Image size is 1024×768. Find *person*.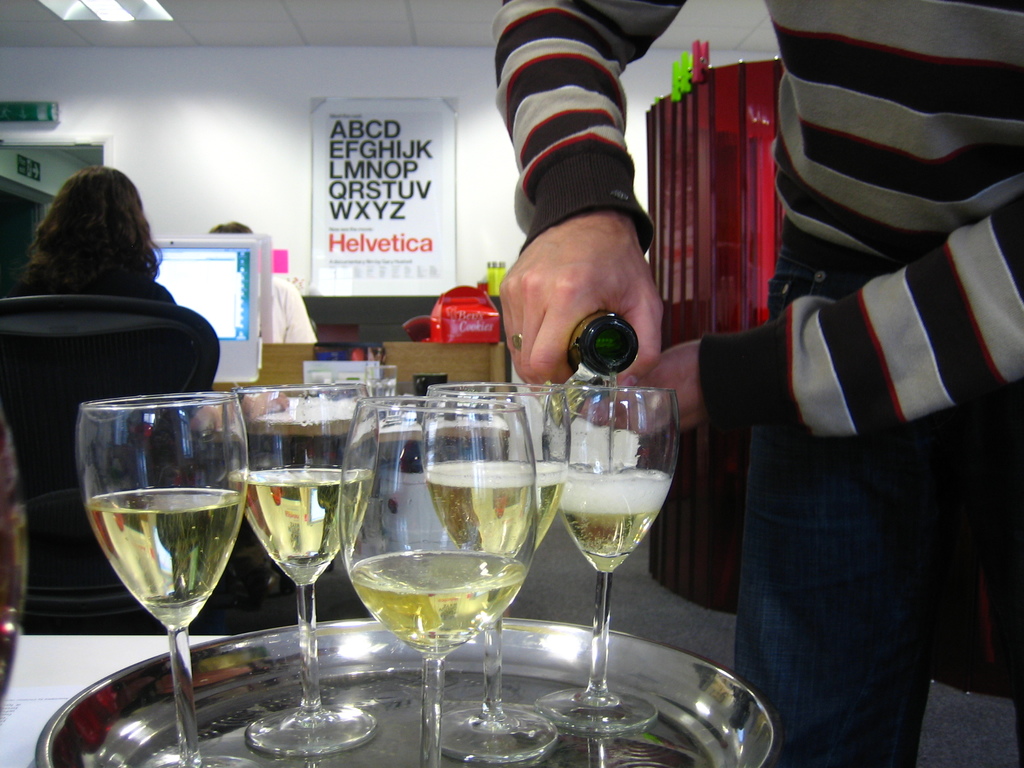
(0,161,175,314).
